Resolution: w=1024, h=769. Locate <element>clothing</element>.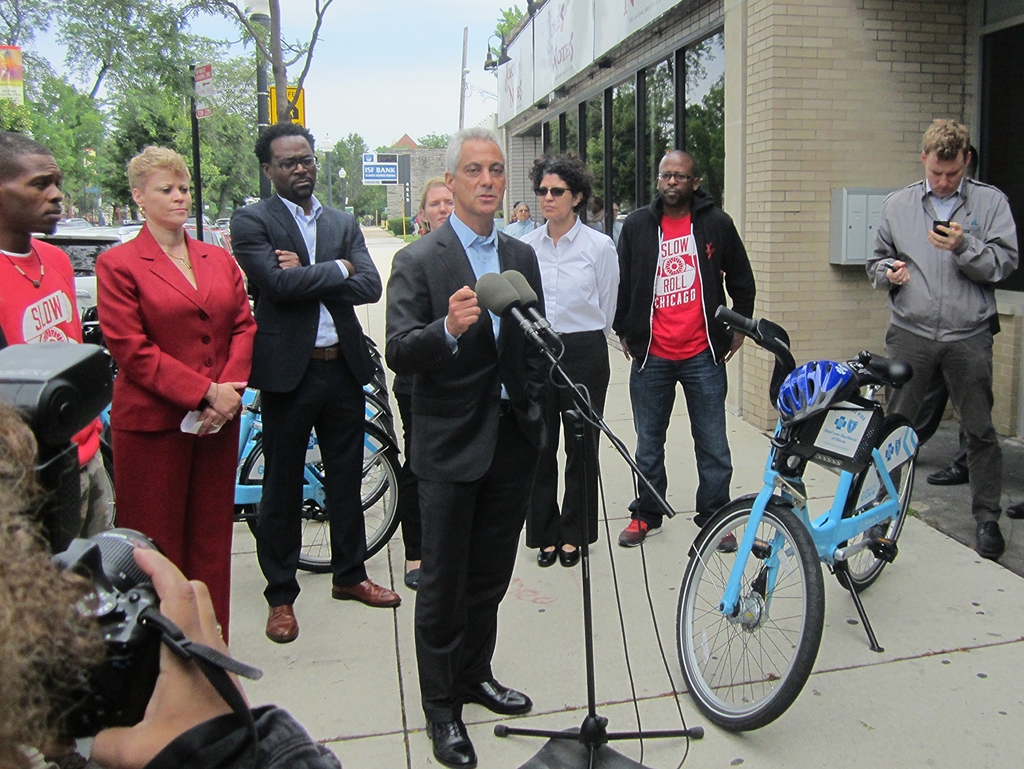
{"left": 587, "top": 209, "right": 611, "bottom": 234}.
